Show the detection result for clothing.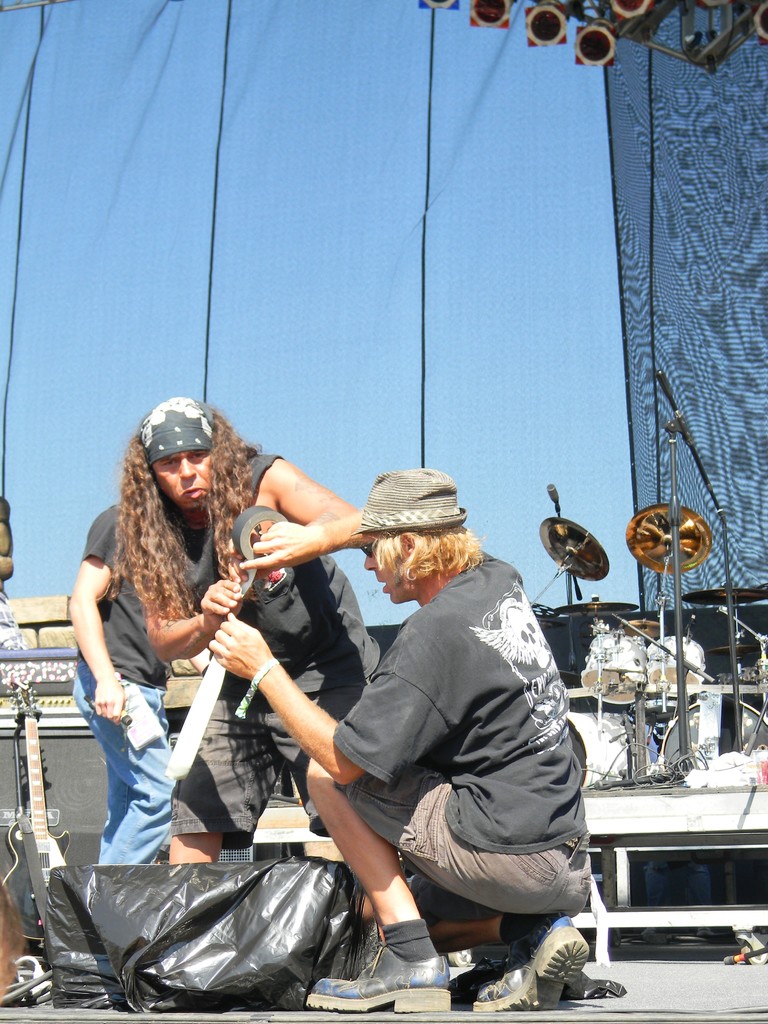
[left=85, top=490, right=159, bottom=865].
